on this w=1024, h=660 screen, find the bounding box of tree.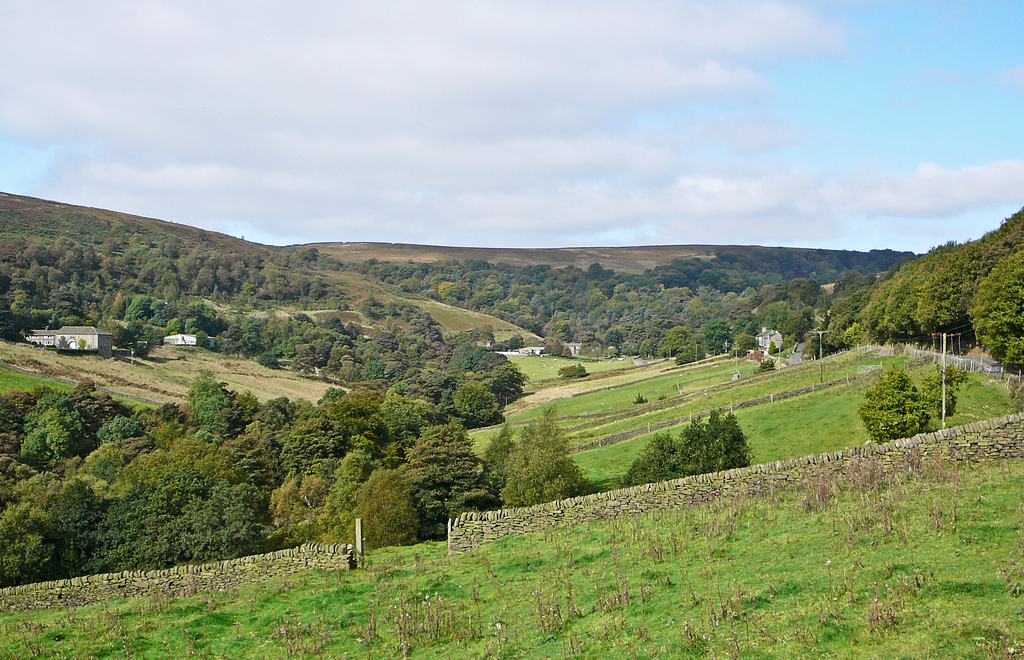
Bounding box: (872,351,957,449).
